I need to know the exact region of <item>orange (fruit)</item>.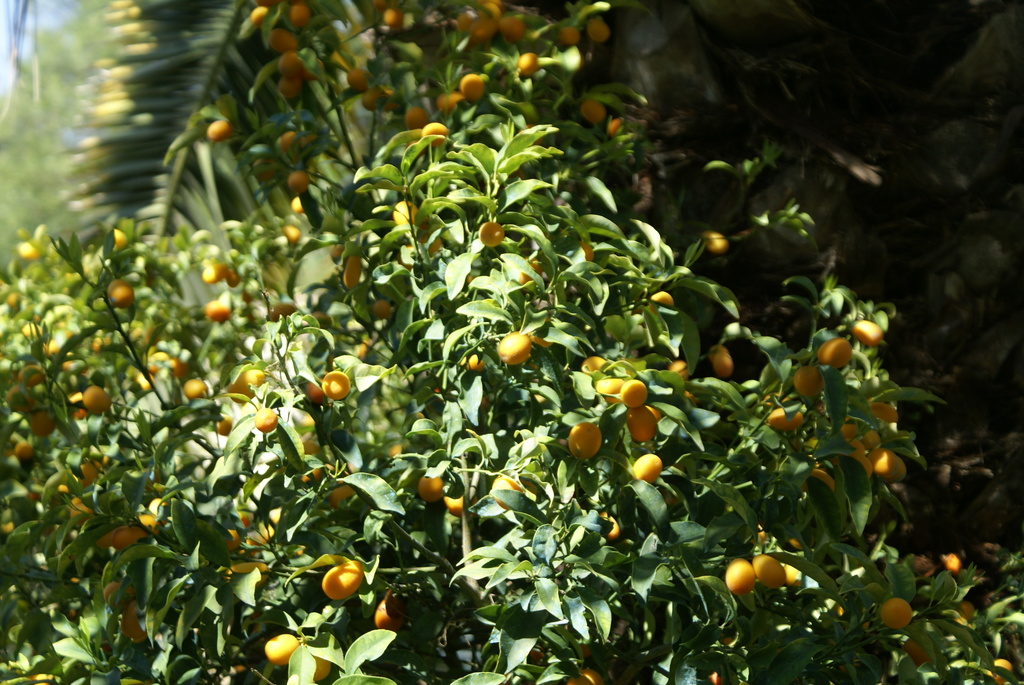
Region: x1=204 y1=297 x2=239 y2=333.
